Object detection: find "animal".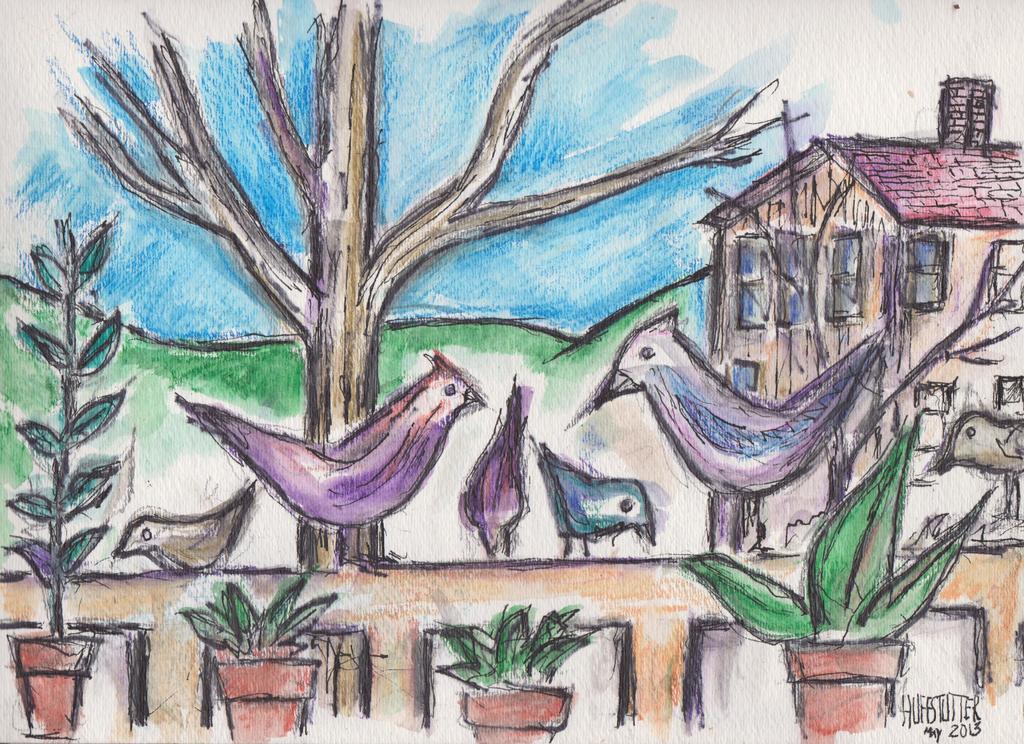
{"left": 528, "top": 439, "right": 658, "bottom": 560}.
